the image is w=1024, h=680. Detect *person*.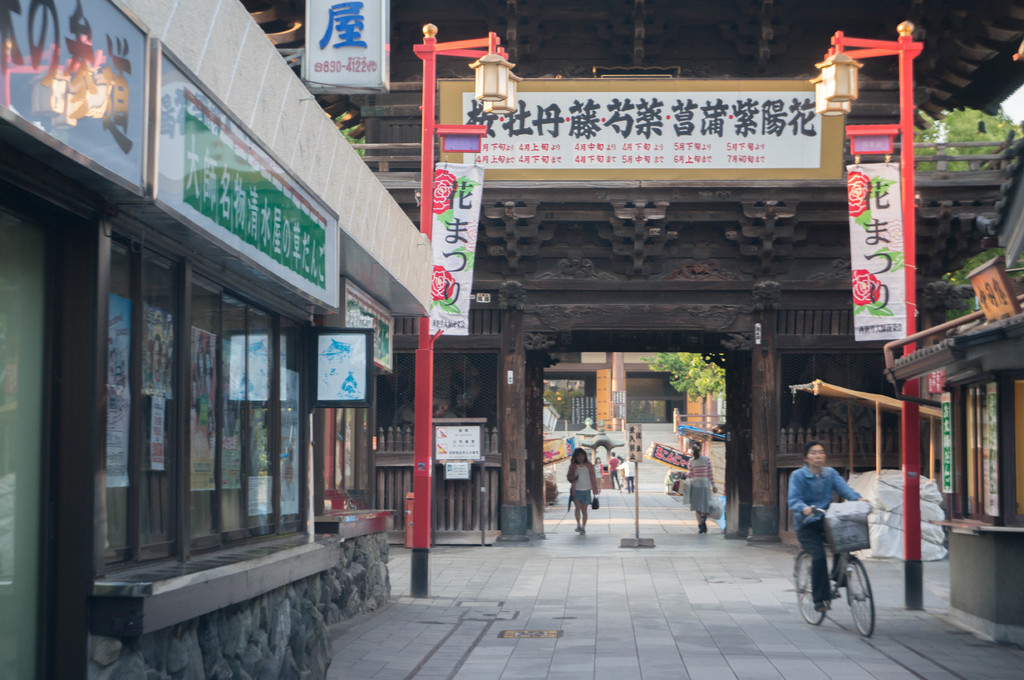
Detection: x1=595, y1=456, x2=602, y2=493.
